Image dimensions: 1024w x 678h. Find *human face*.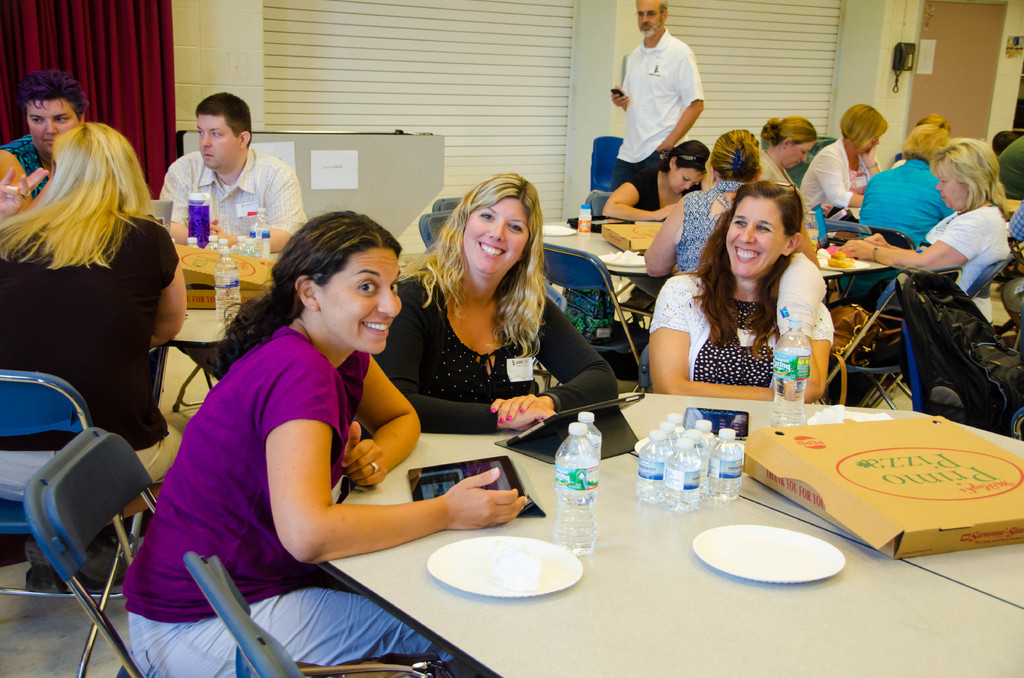
bbox=(862, 139, 880, 151).
